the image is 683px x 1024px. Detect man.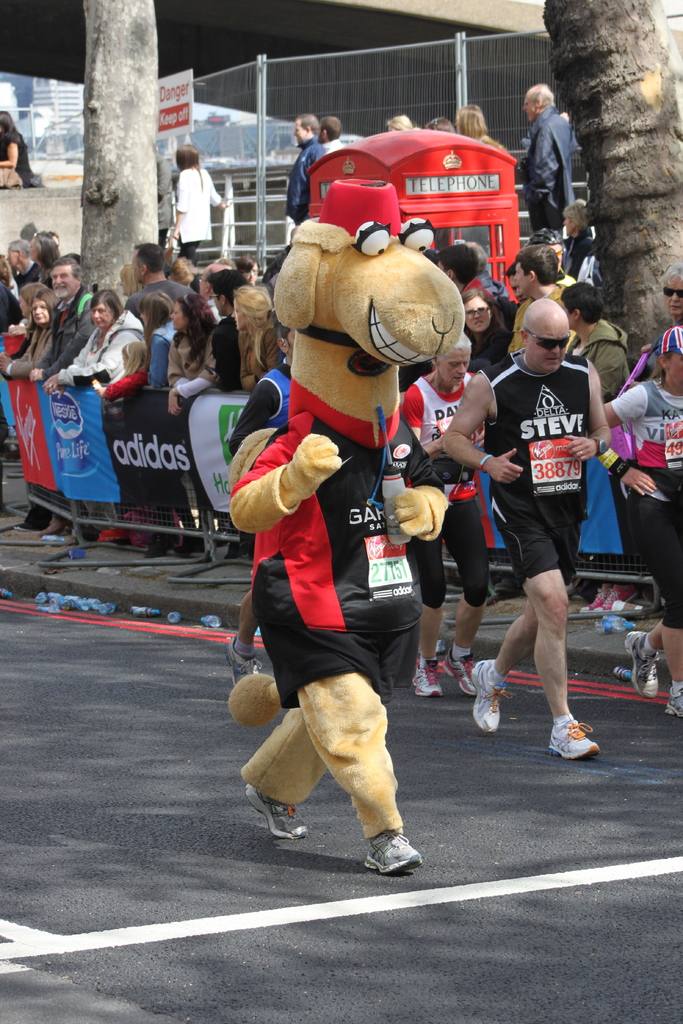
Detection: [x1=461, y1=265, x2=624, y2=753].
